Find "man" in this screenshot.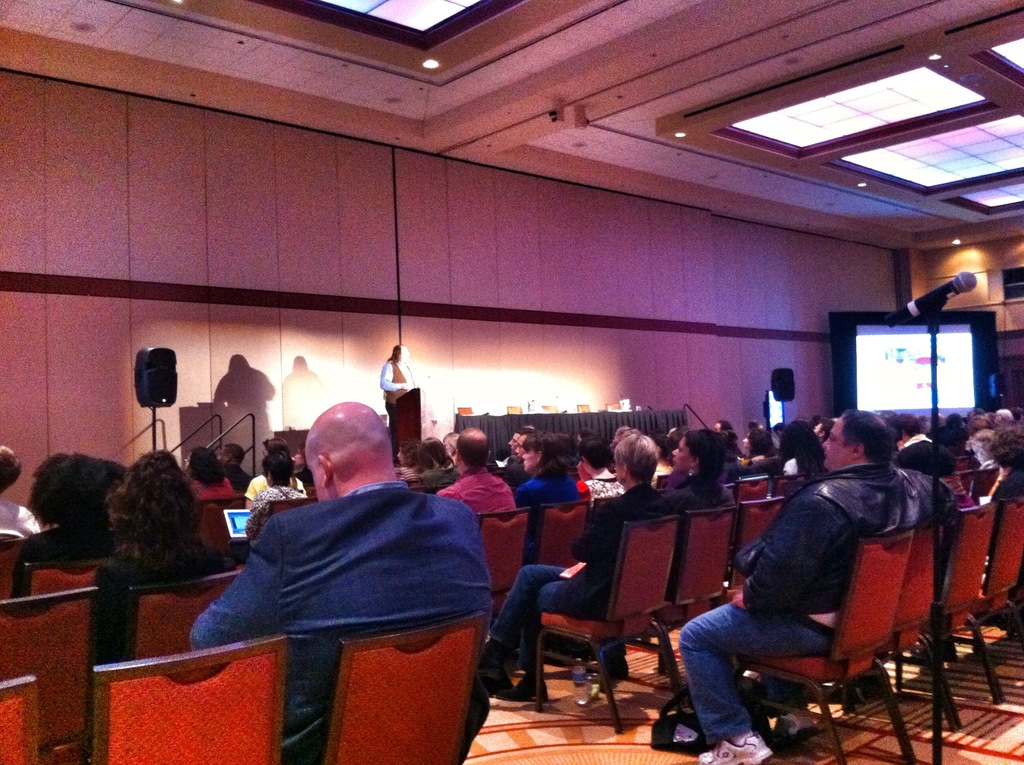
The bounding box for "man" is 890:410:954:478.
